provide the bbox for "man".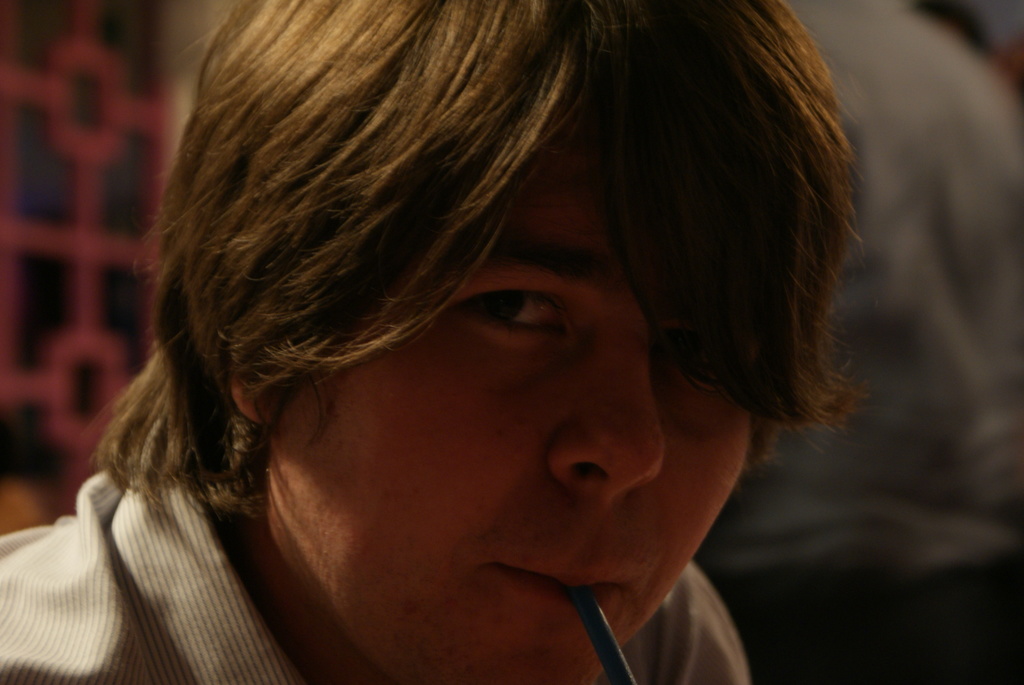
x1=58, y1=9, x2=922, y2=684.
